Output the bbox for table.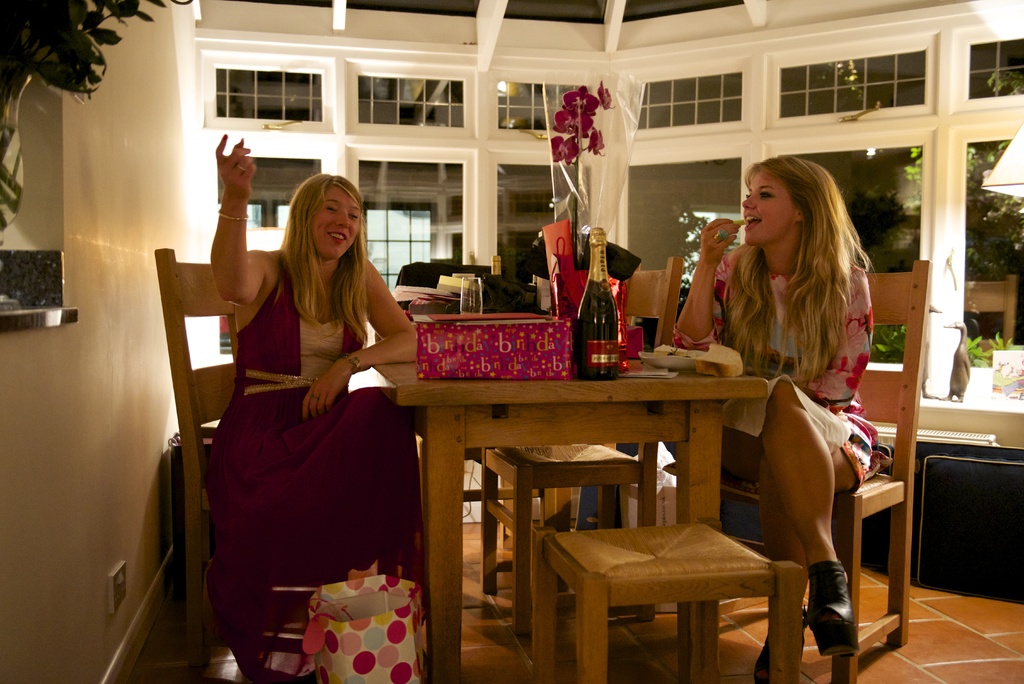
box(356, 318, 763, 683).
